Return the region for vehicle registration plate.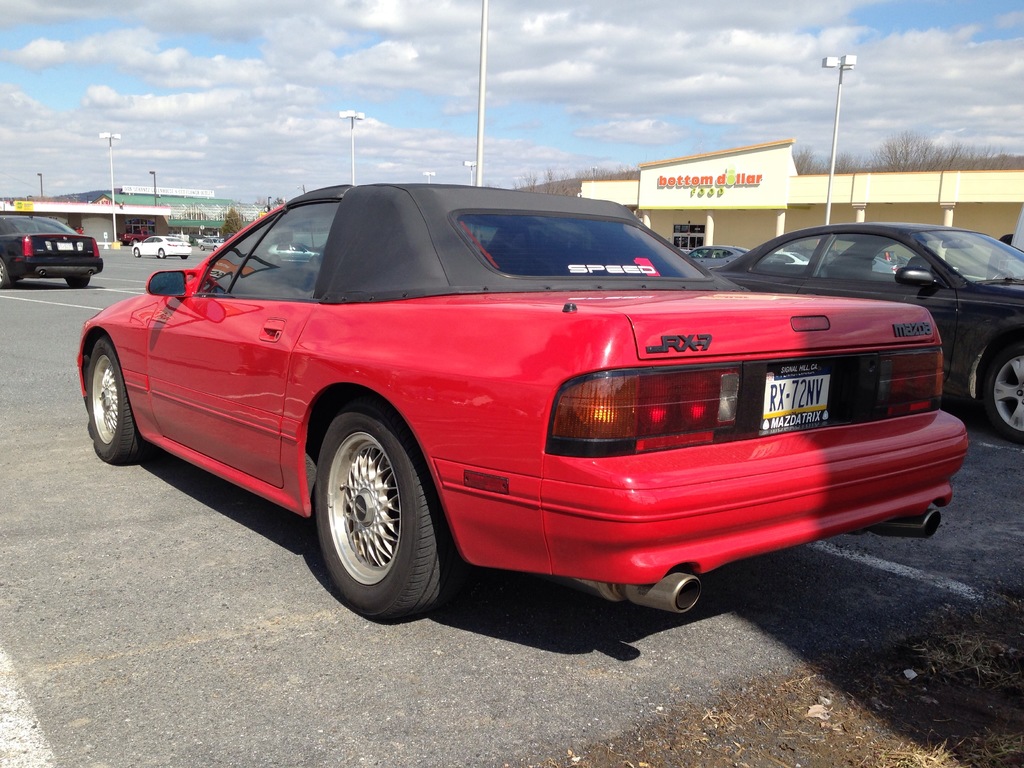
region(761, 372, 830, 432).
